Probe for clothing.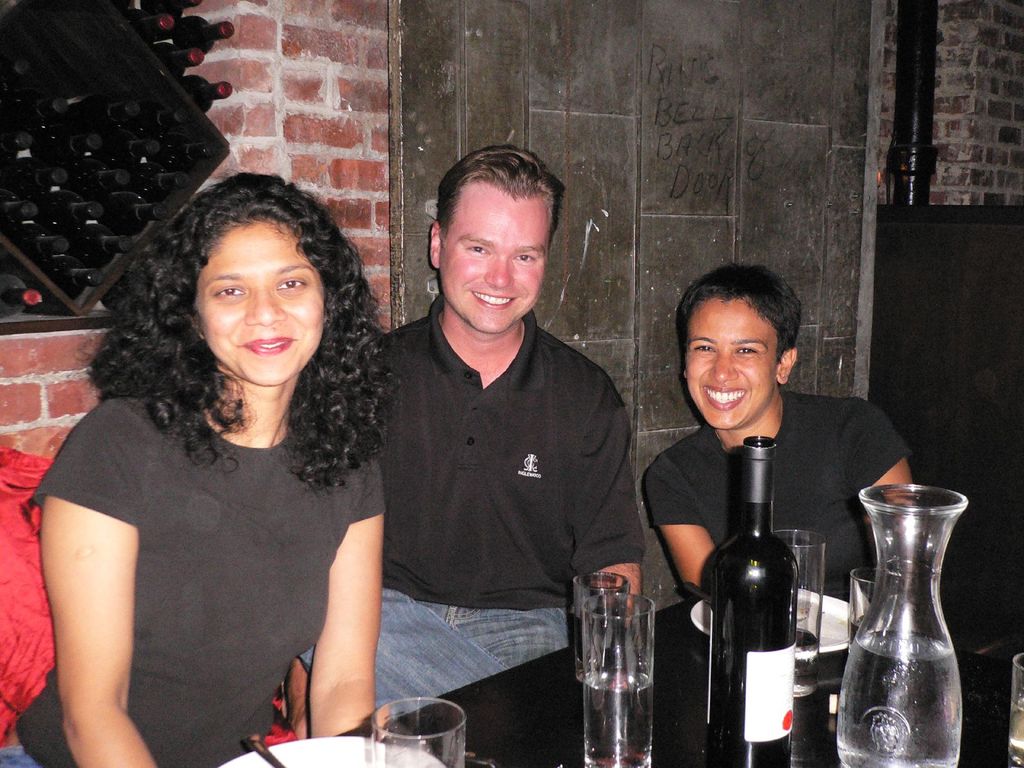
Probe result: pyautogui.locateOnScreen(4, 362, 385, 767).
